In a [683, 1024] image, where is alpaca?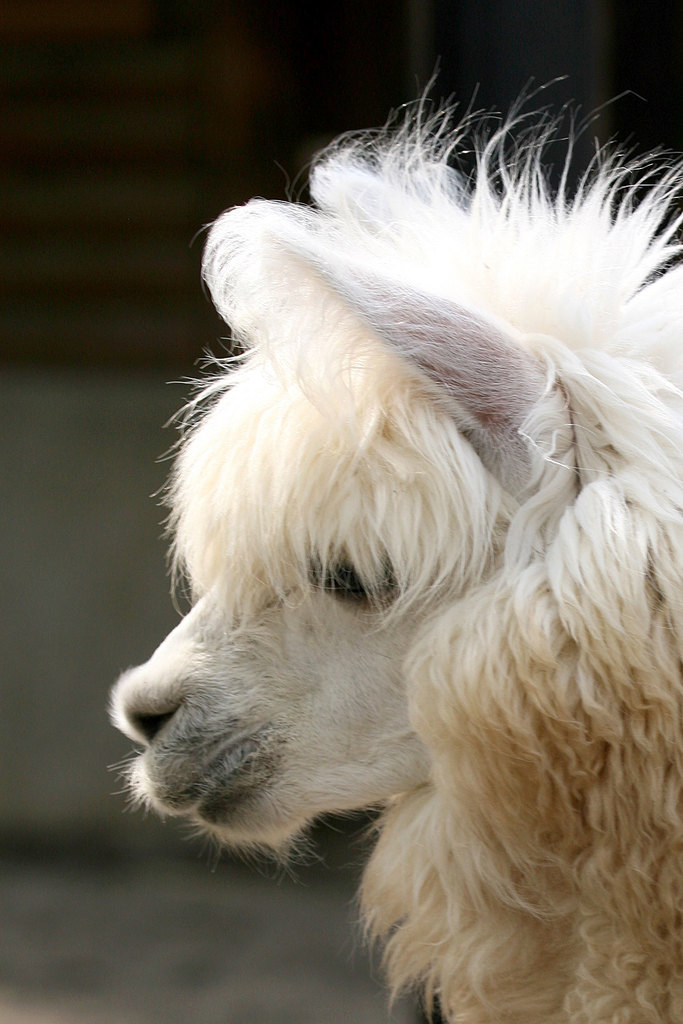
<box>104,70,682,1023</box>.
